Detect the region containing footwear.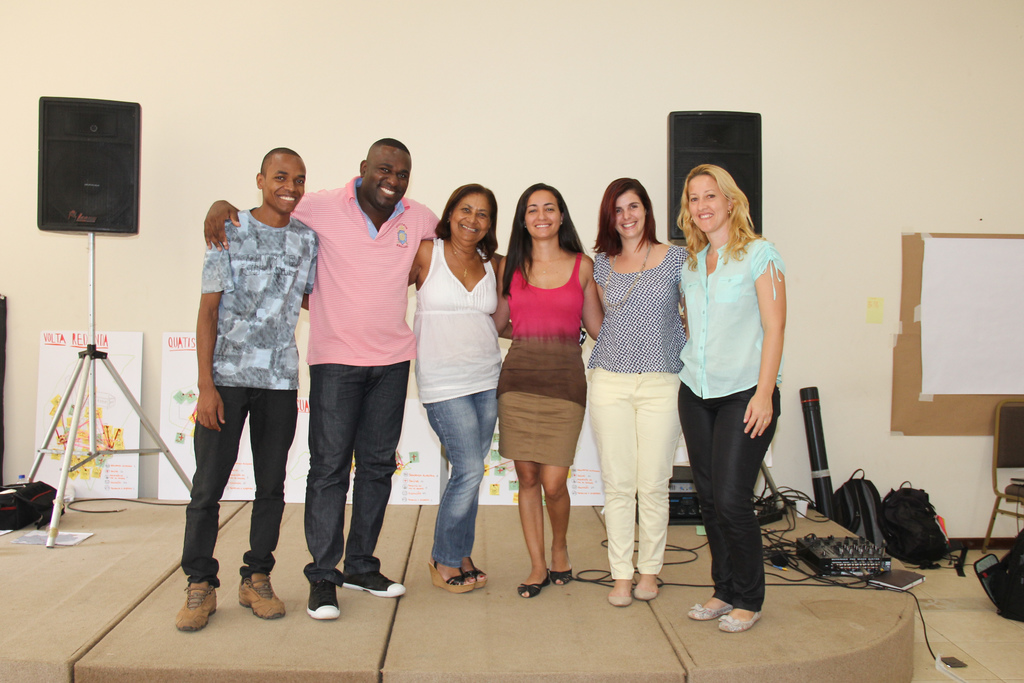
left=171, top=582, right=227, bottom=639.
